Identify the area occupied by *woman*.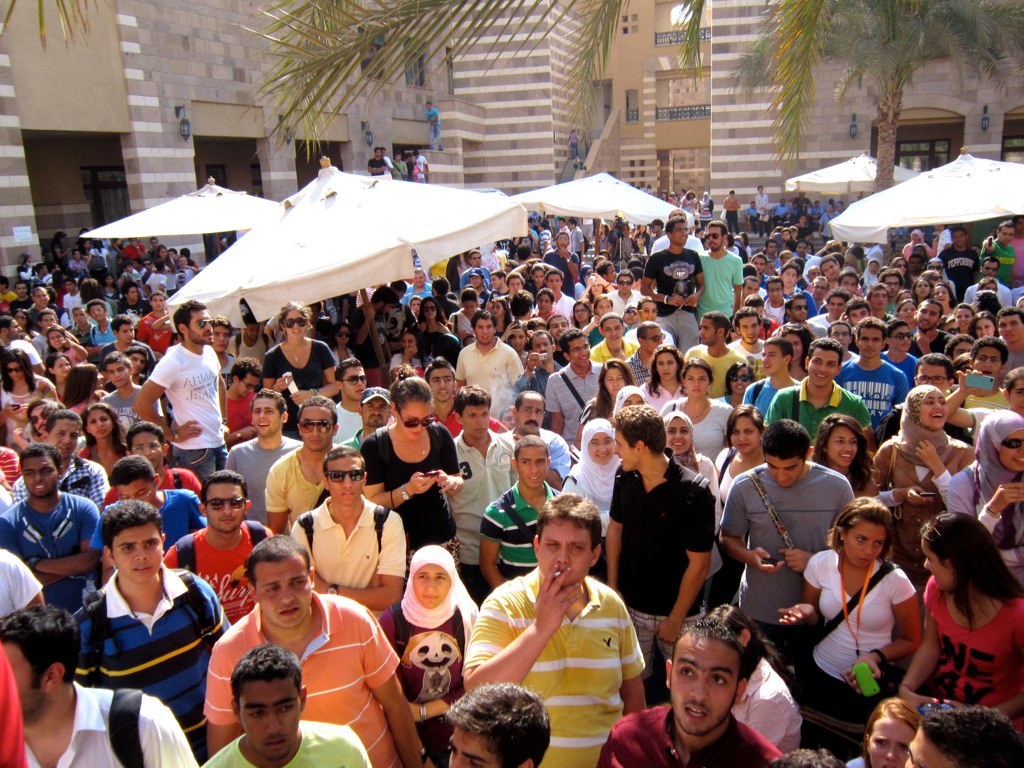
Area: <bbox>662, 401, 725, 487</bbox>.
